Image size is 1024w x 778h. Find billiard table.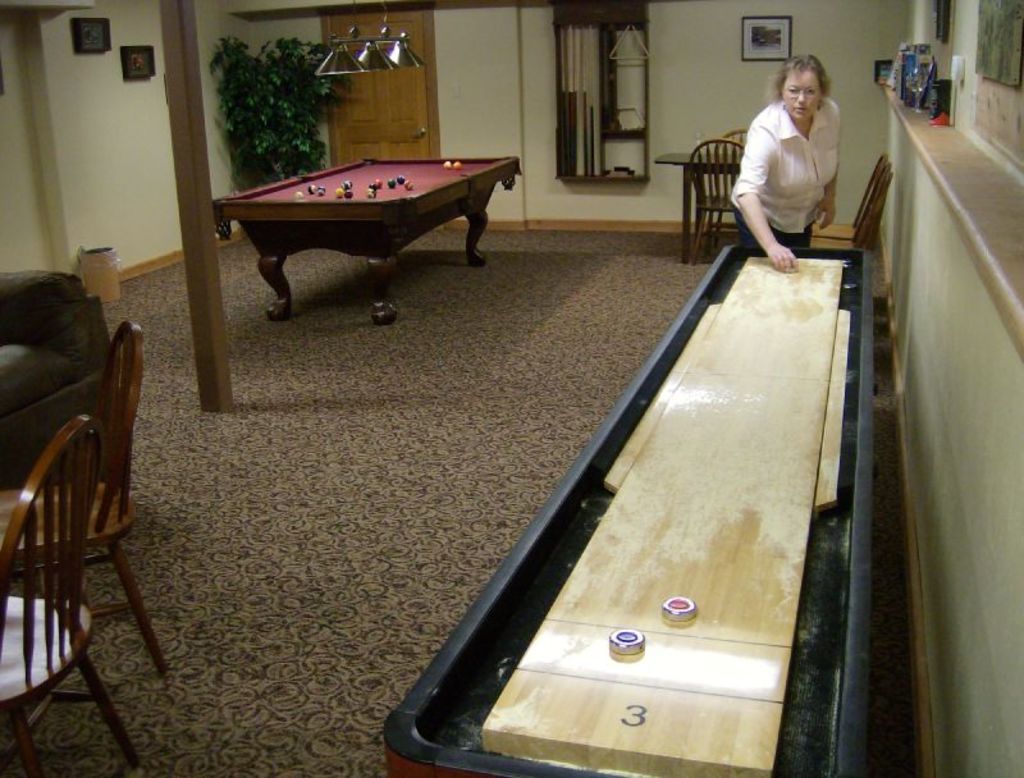
bbox=(212, 155, 521, 325).
